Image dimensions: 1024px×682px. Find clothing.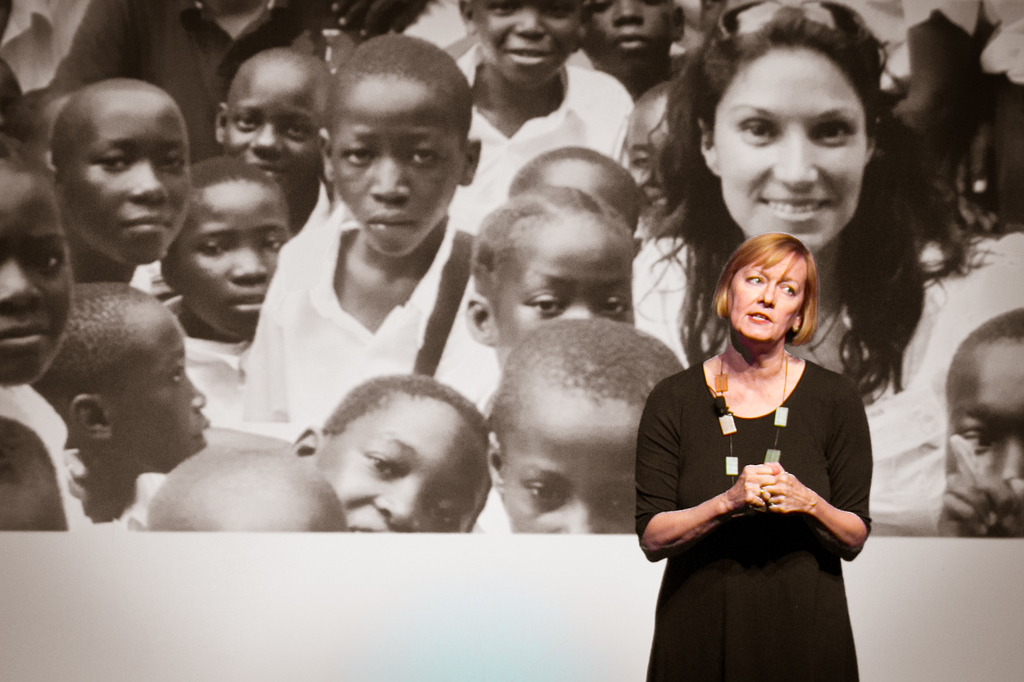
box(0, 383, 99, 535).
